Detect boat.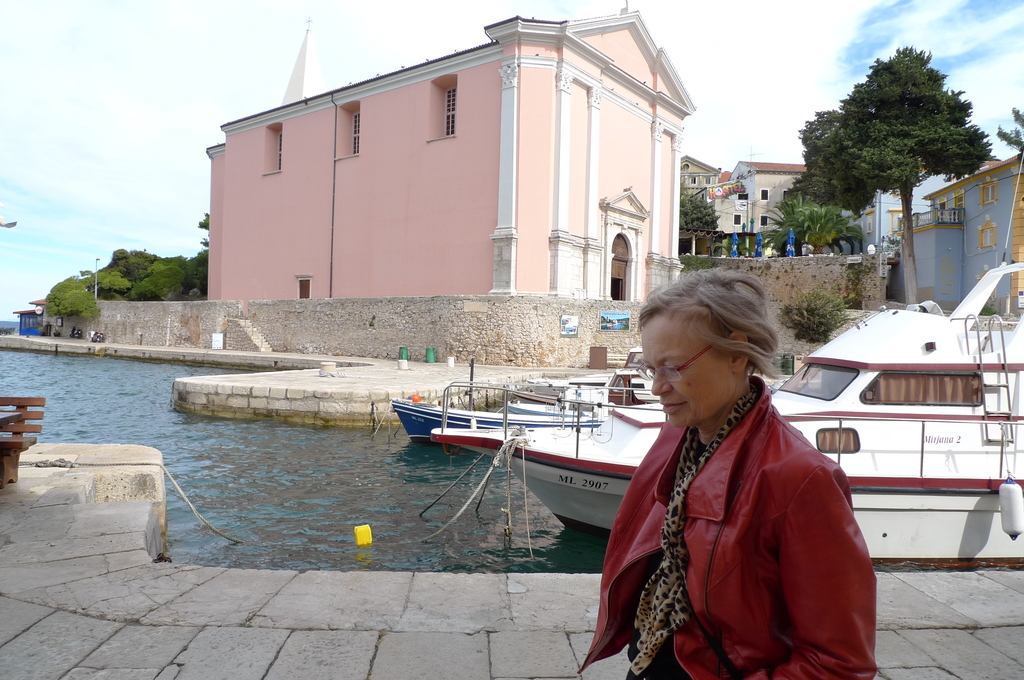
Detected at 499/366/676/413.
